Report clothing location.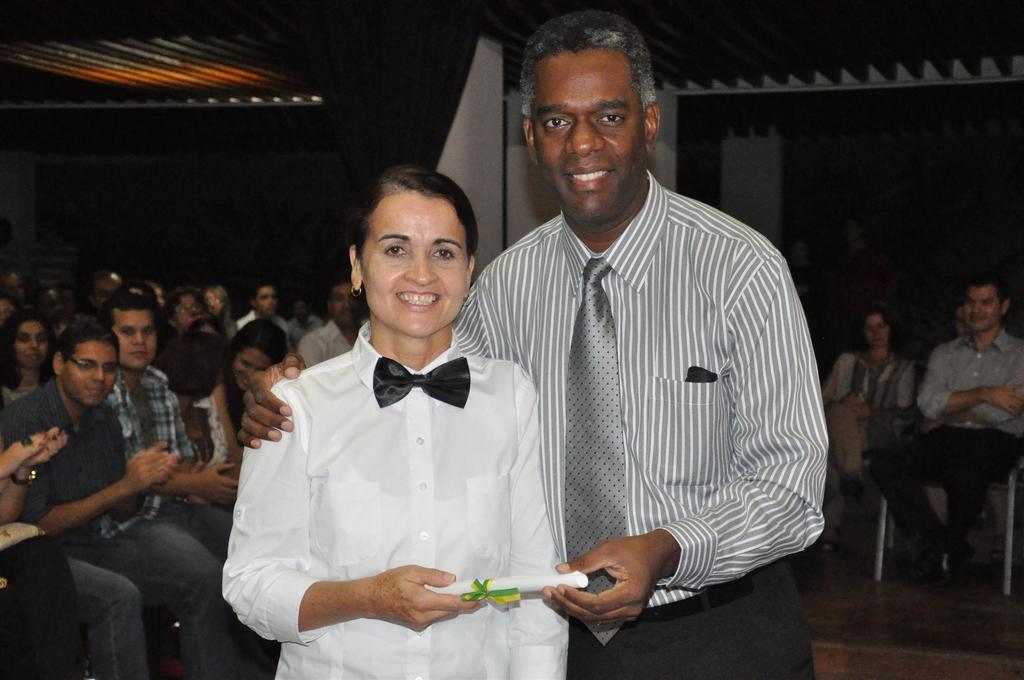
Report: Rect(449, 166, 838, 627).
